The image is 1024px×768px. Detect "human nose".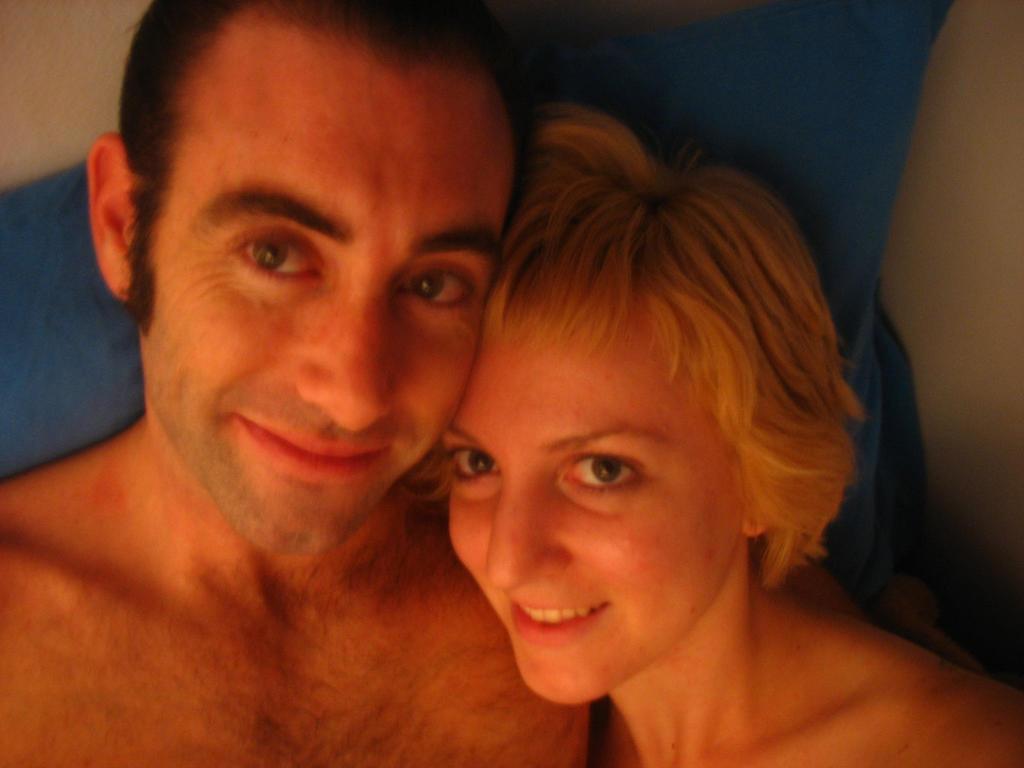
Detection: 483/464/576/595.
